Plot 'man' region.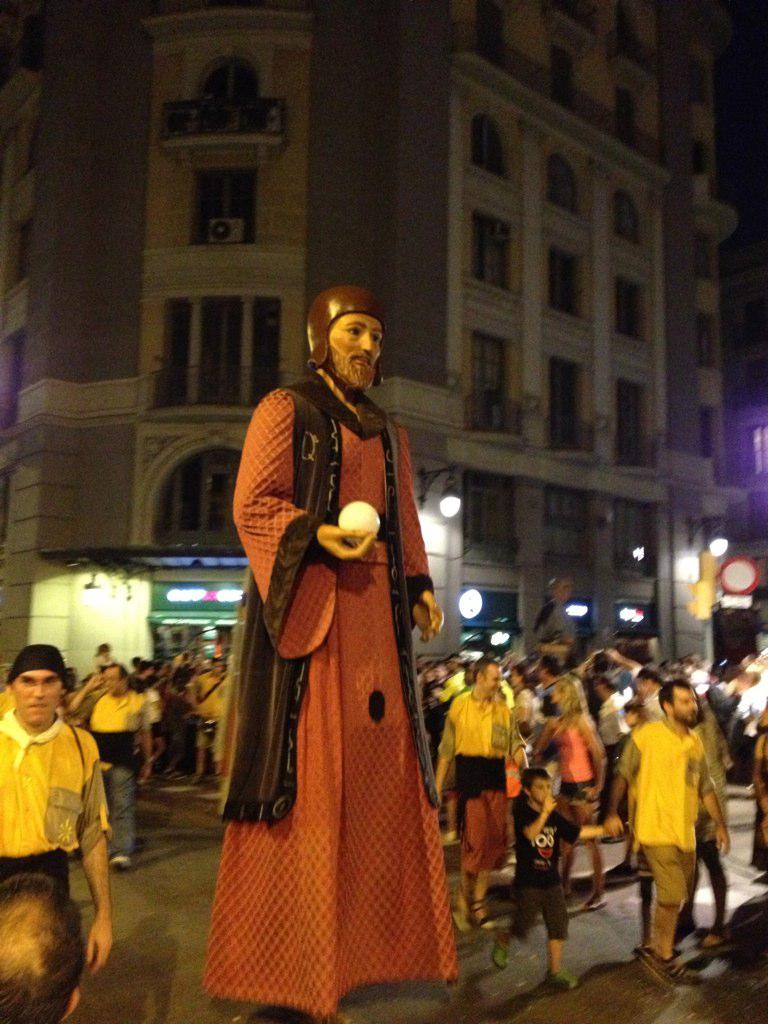
Plotted at x1=427, y1=643, x2=527, y2=927.
